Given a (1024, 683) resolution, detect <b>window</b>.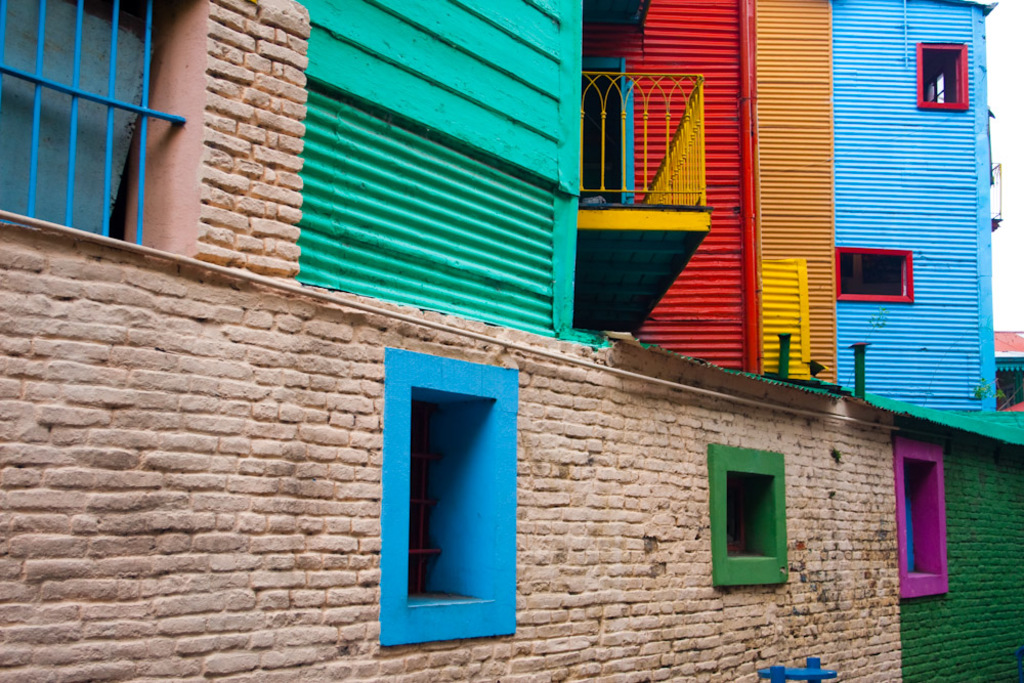
378, 349, 519, 644.
